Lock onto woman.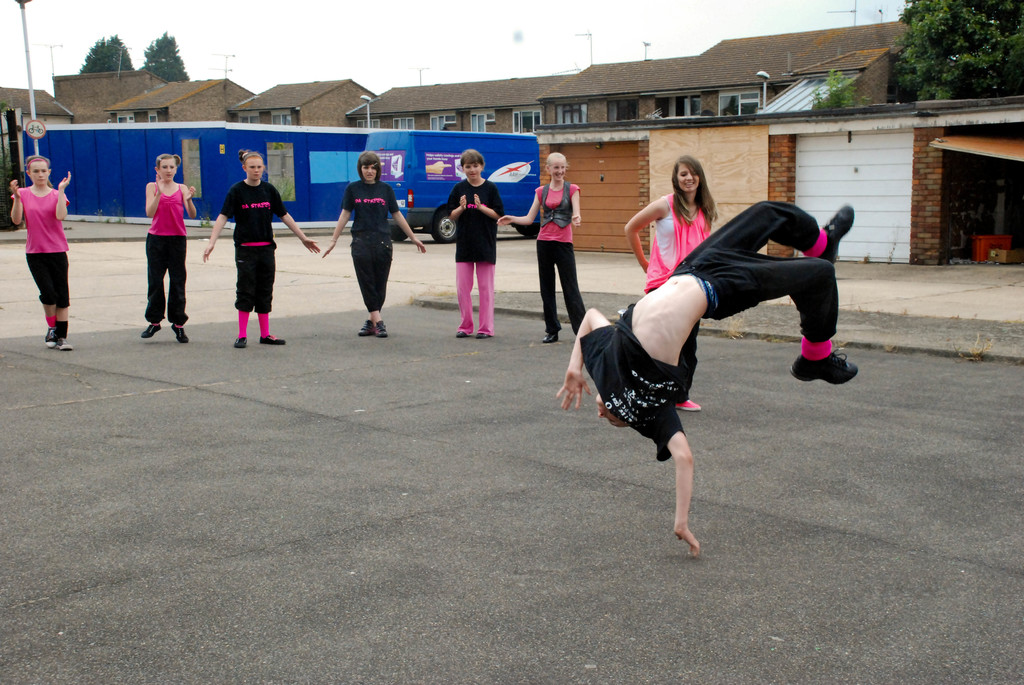
Locked: Rect(322, 151, 427, 339).
